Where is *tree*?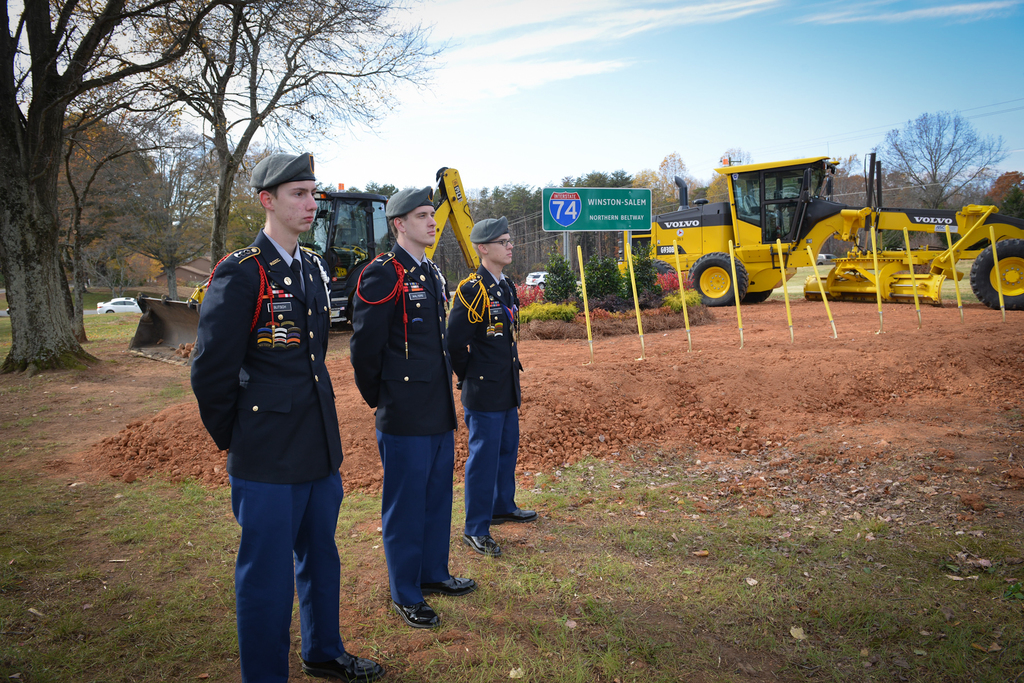
<bbox>97, 0, 424, 289</bbox>.
